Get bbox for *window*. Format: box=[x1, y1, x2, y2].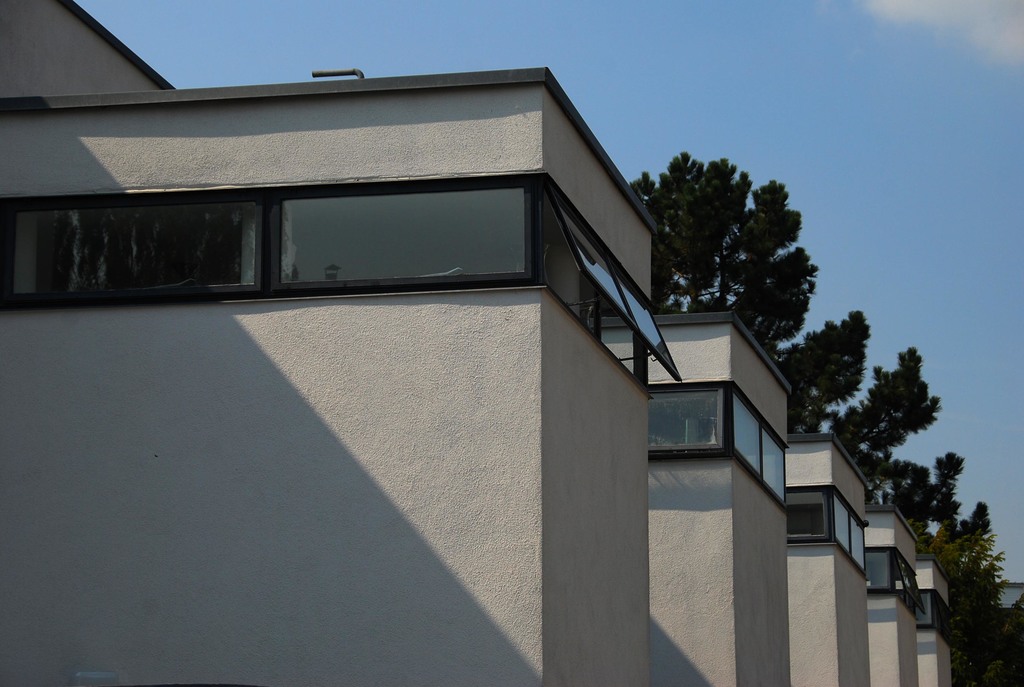
box=[864, 542, 919, 617].
